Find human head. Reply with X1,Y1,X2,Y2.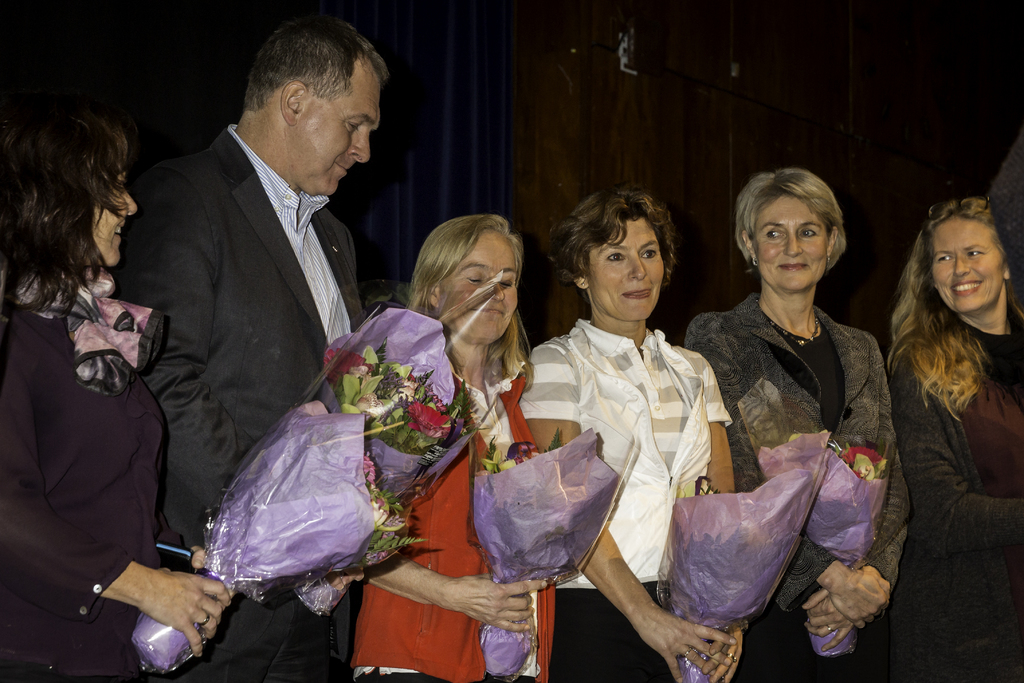
733,163,866,300.
